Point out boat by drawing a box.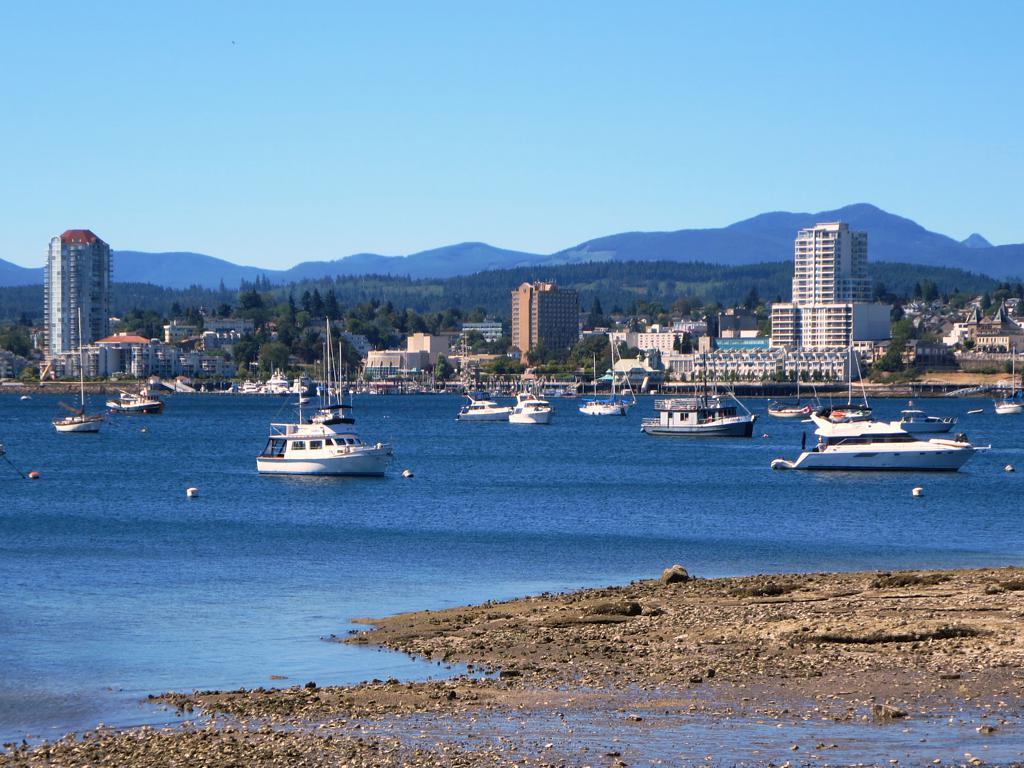
select_region(248, 382, 398, 483).
